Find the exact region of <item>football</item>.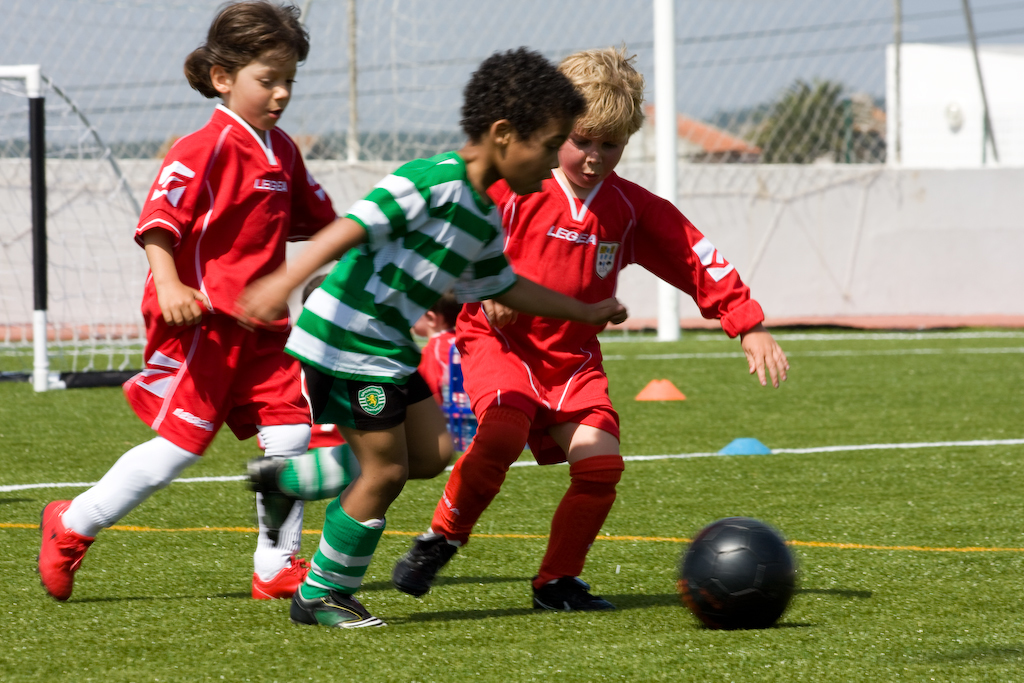
Exact region: 683 518 795 631.
